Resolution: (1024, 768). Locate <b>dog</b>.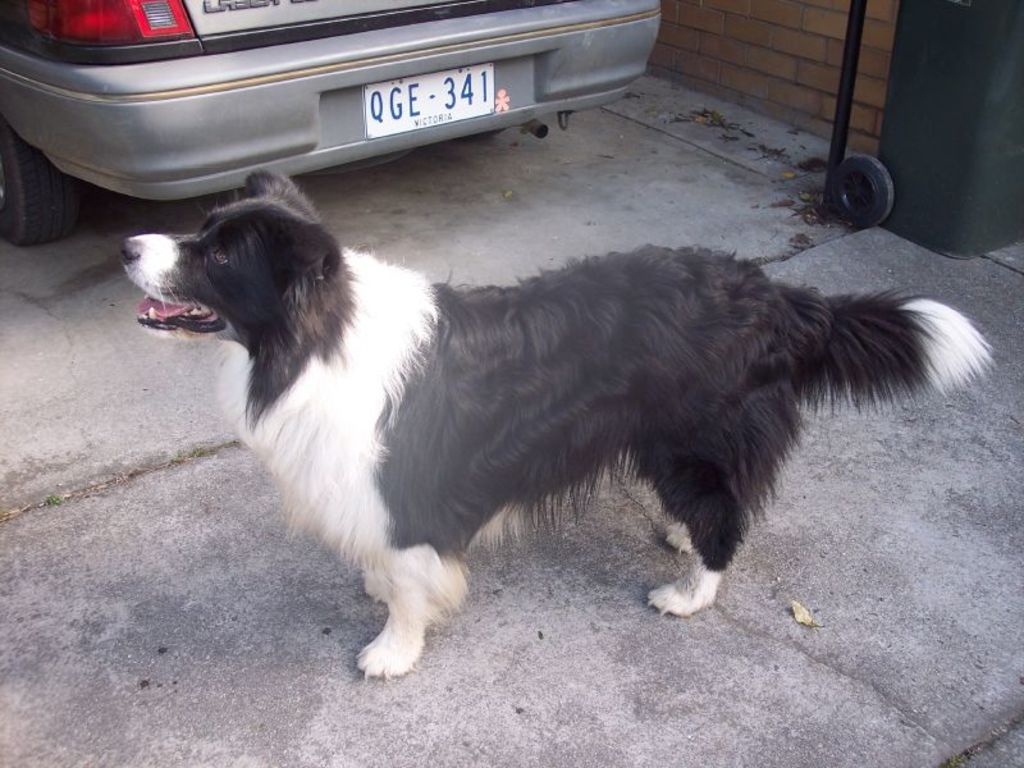
115,166,989,681.
